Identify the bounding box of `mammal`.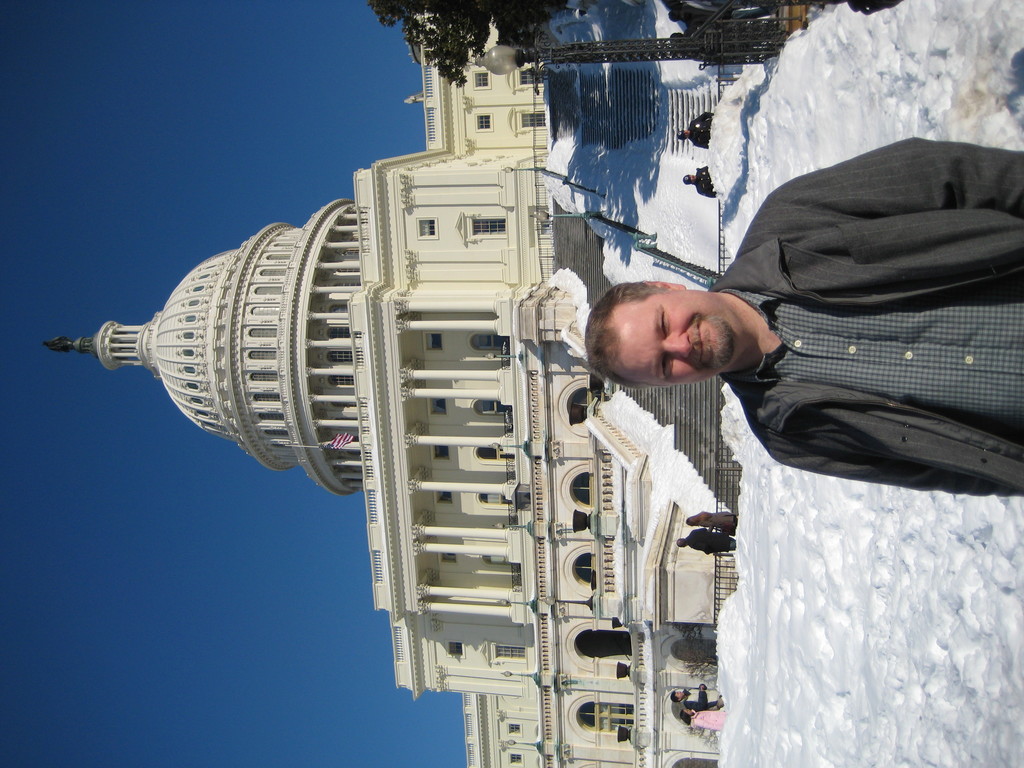
(left=677, top=704, right=729, bottom=733).
